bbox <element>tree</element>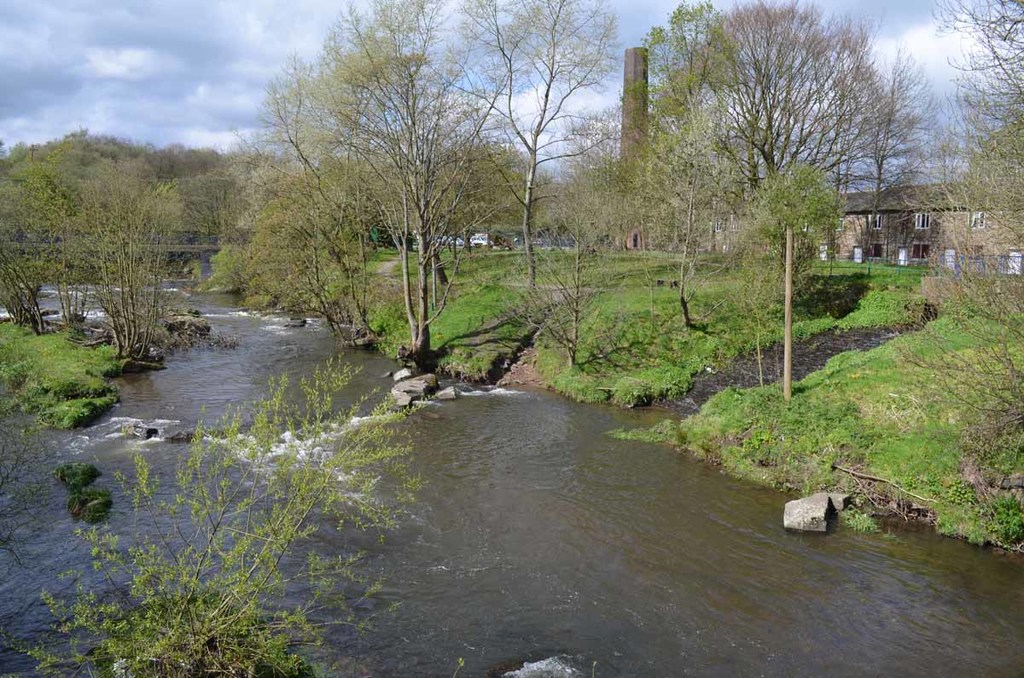
locate(7, 355, 416, 677)
